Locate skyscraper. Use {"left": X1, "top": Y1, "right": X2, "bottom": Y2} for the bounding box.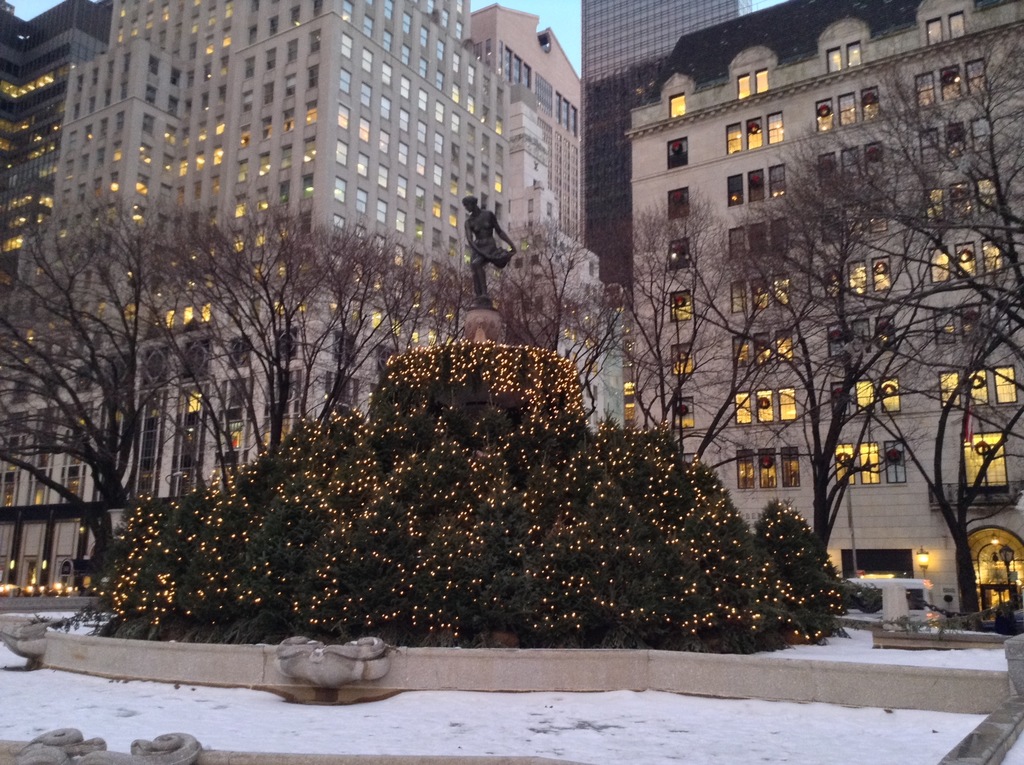
{"left": 575, "top": 0, "right": 754, "bottom": 321}.
